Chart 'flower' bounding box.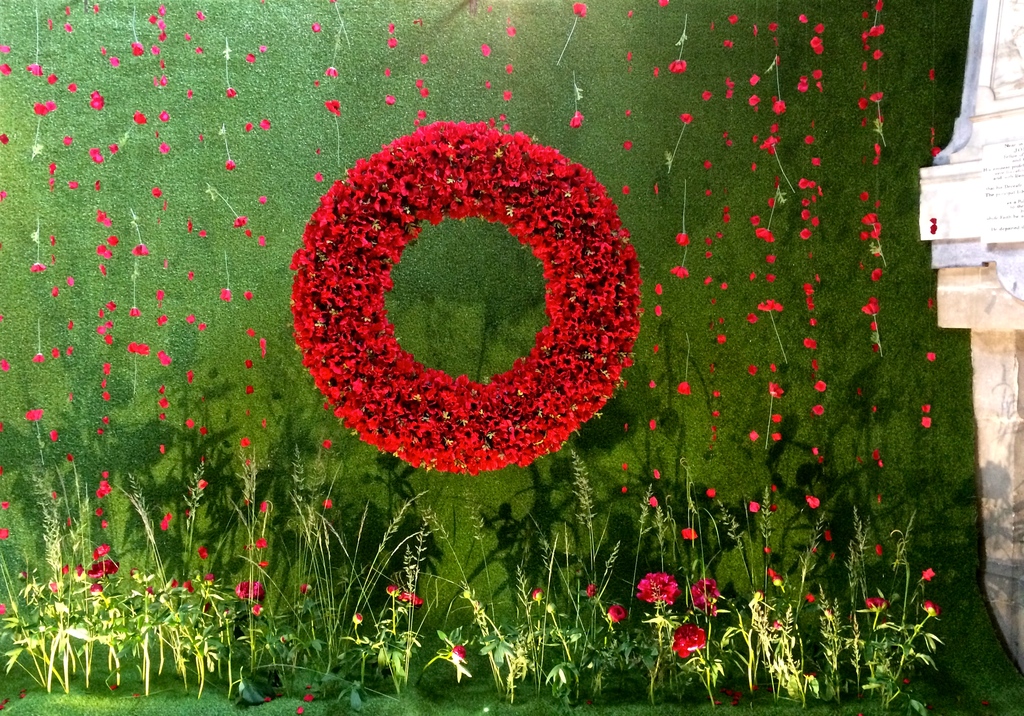
Charted: <box>201,571,213,584</box>.
